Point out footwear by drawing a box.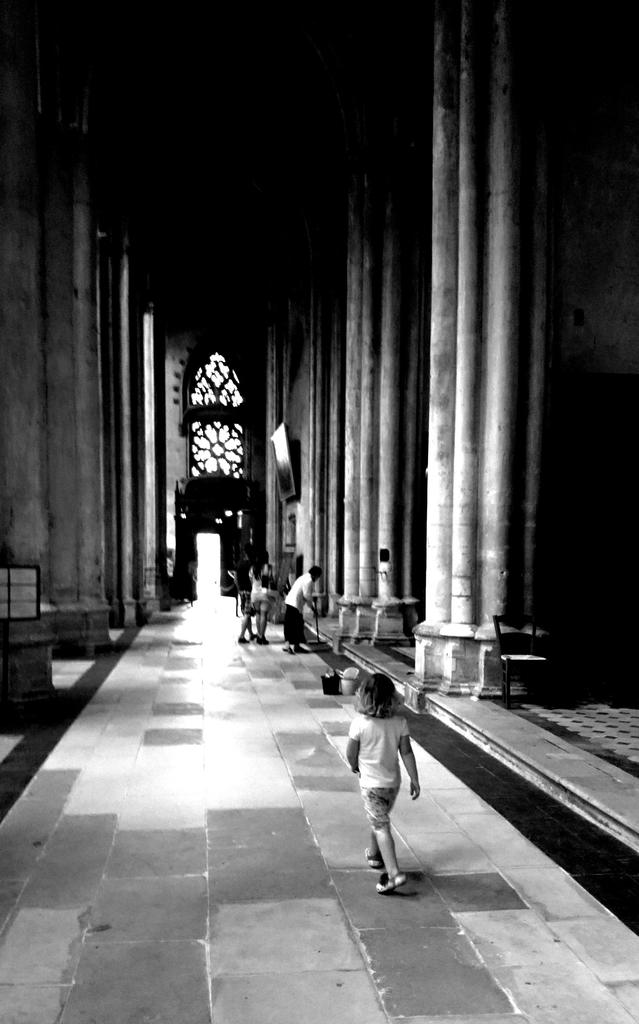
locate(258, 633, 270, 643).
